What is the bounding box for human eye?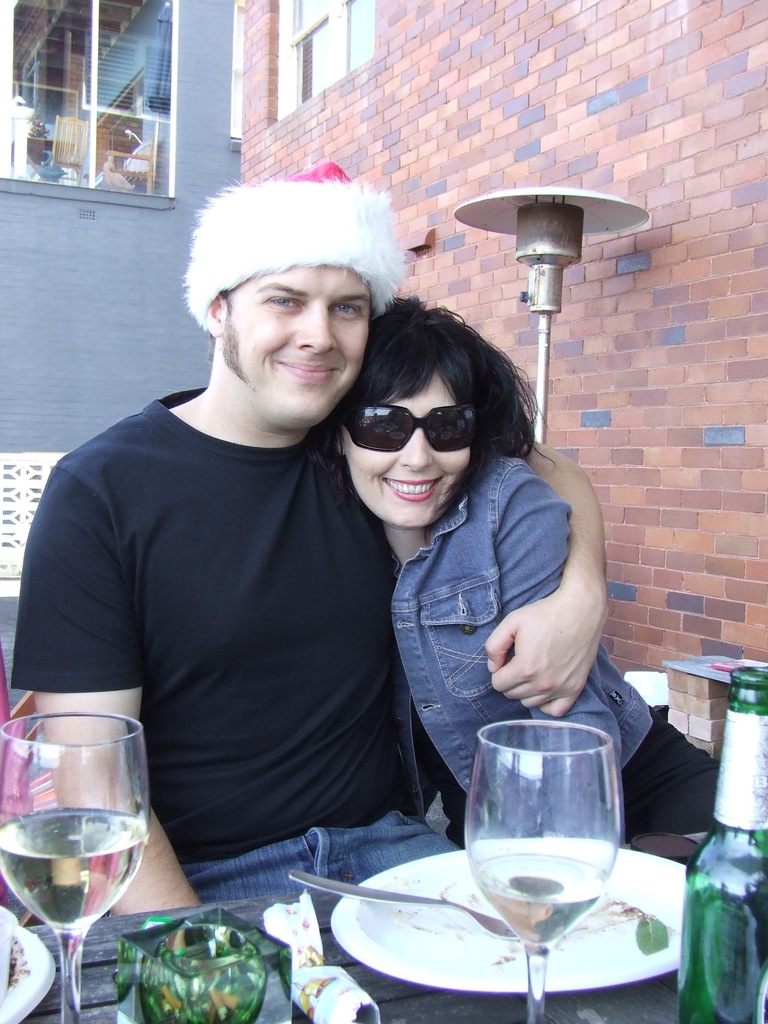
box(332, 297, 361, 318).
